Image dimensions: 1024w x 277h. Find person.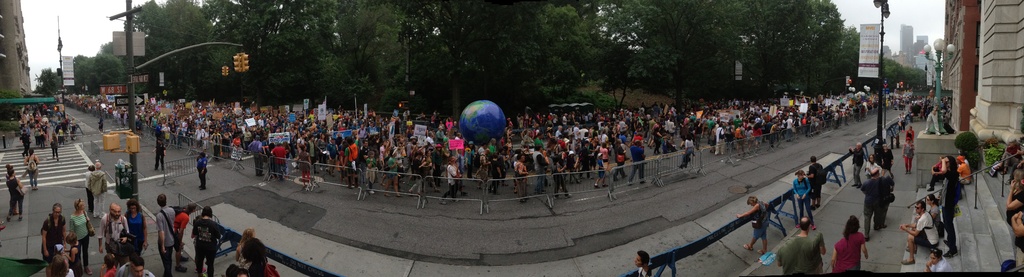
x1=69, y1=197, x2=93, y2=273.
